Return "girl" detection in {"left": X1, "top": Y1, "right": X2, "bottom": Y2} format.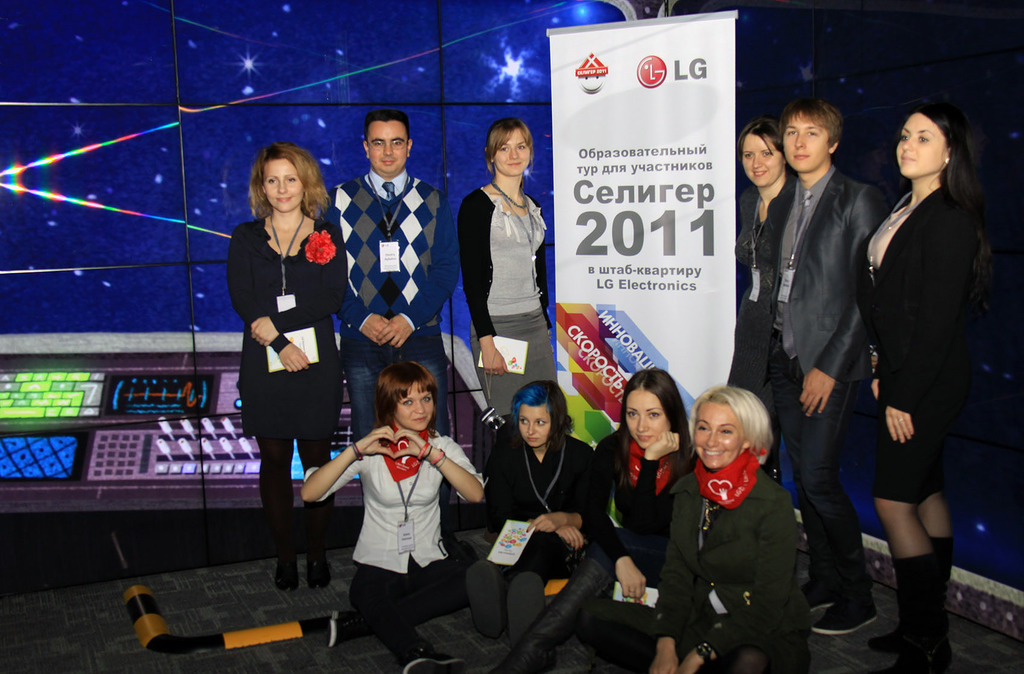
{"left": 492, "top": 370, "right": 700, "bottom": 673}.
